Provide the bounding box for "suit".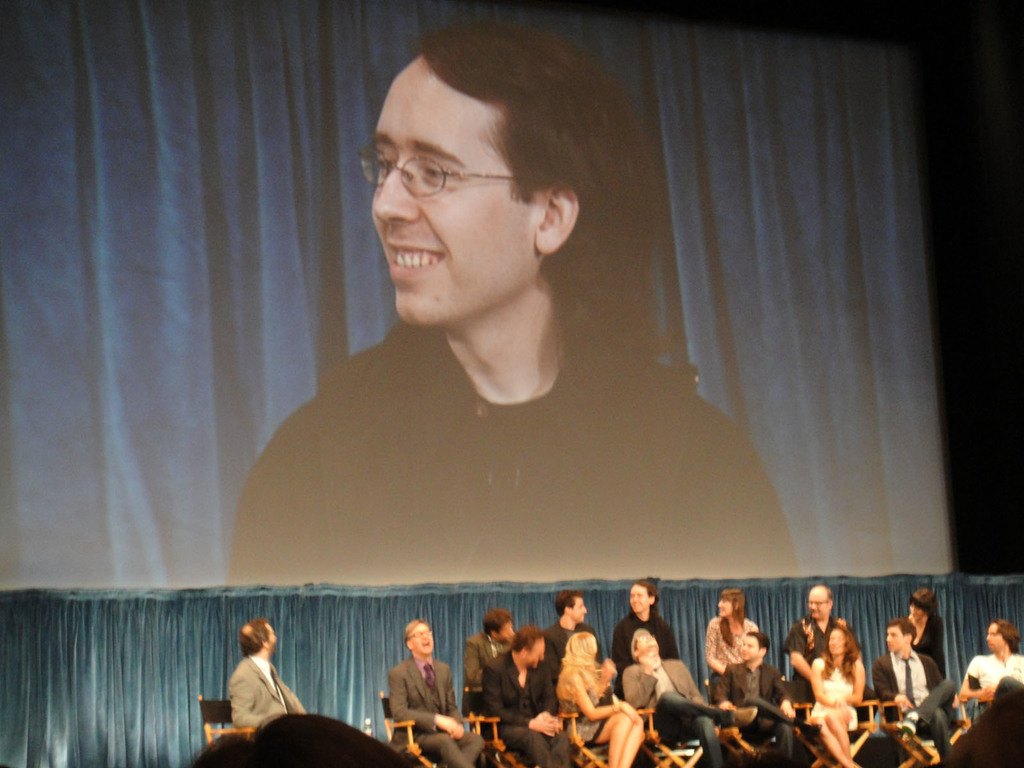
{"left": 548, "top": 622, "right": 602, "bottom": 678}.
